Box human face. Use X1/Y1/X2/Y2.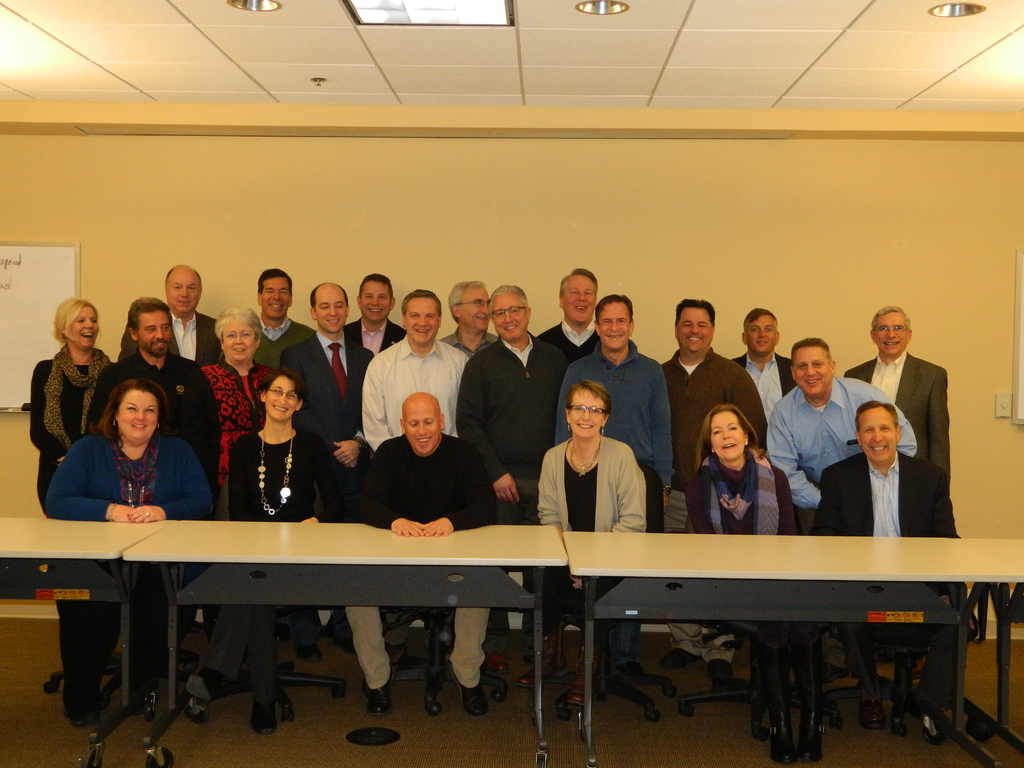
709/413/743/461.
